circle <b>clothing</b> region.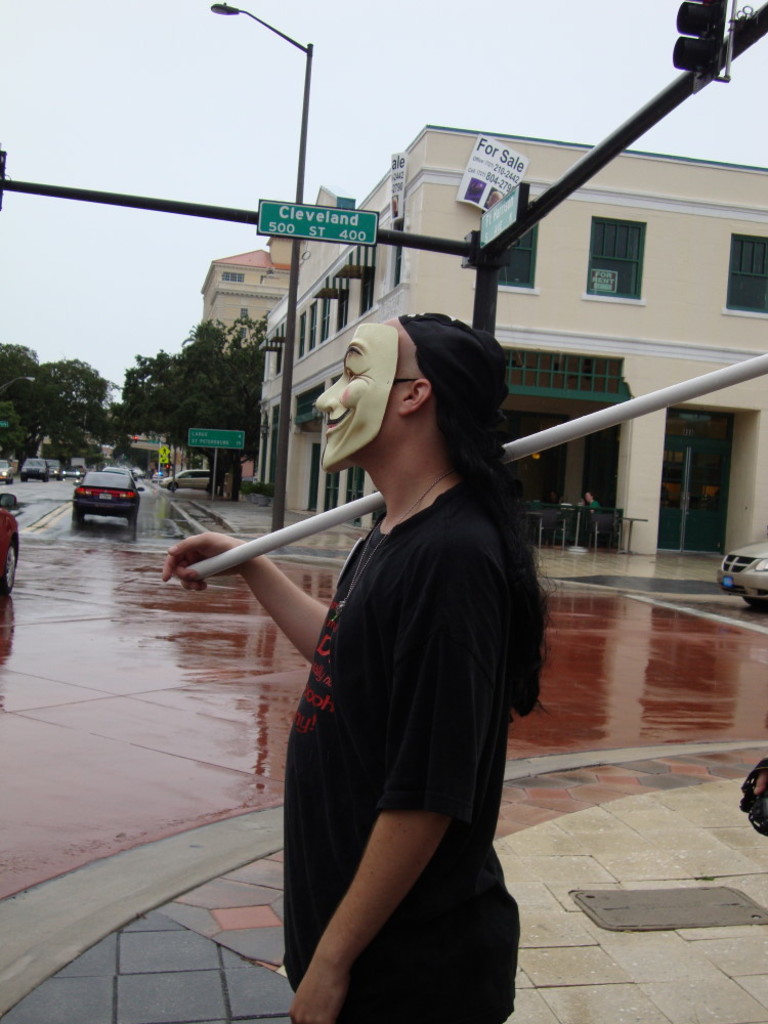
Region: crop(267, 482, 519, 1023).
